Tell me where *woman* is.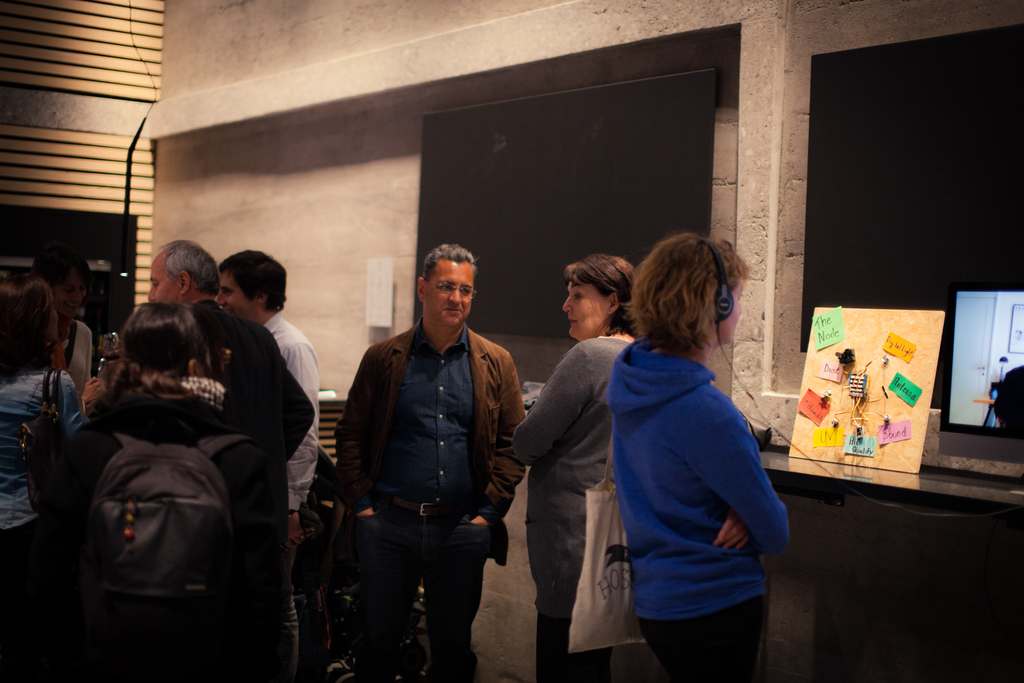
*woman* is at pyautogui.locateOnScreen(0, 278, 86, 682).
